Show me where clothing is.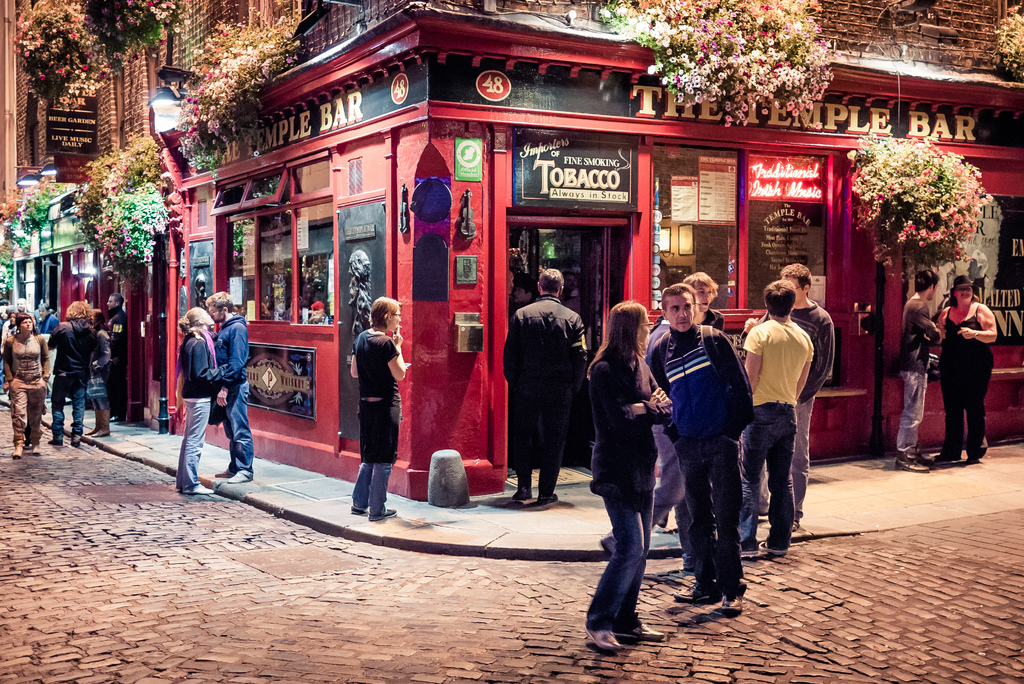
clothing is at 935/305/995/460.
